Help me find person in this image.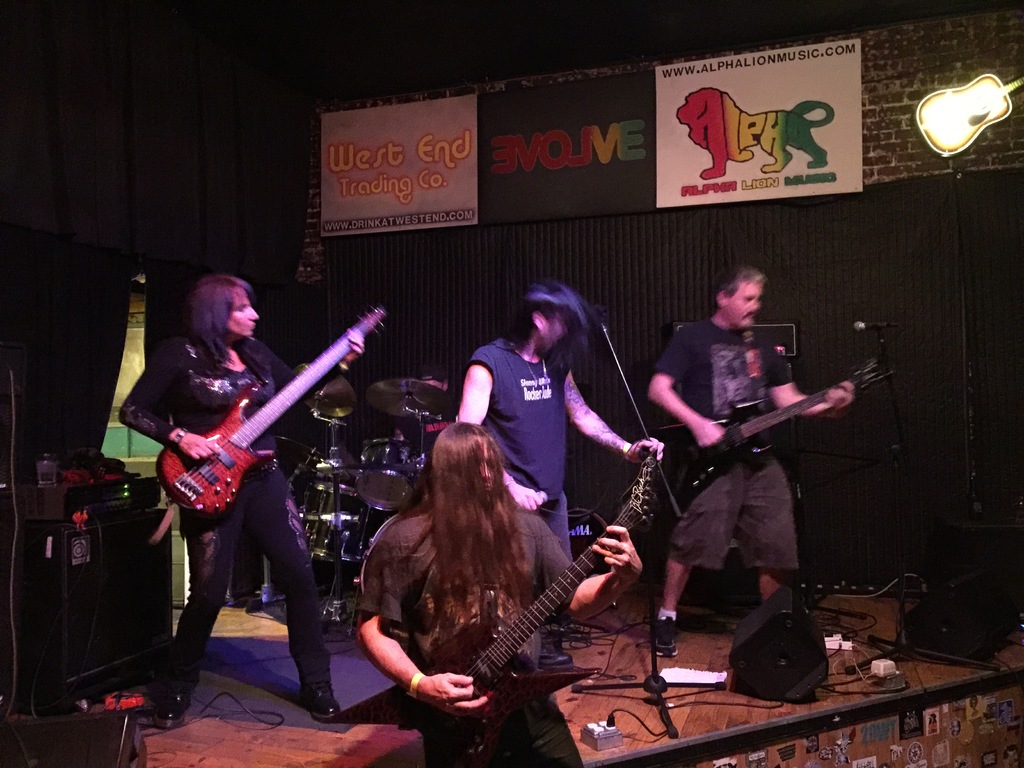
Found it: crop(357, 420, 643, 765).
